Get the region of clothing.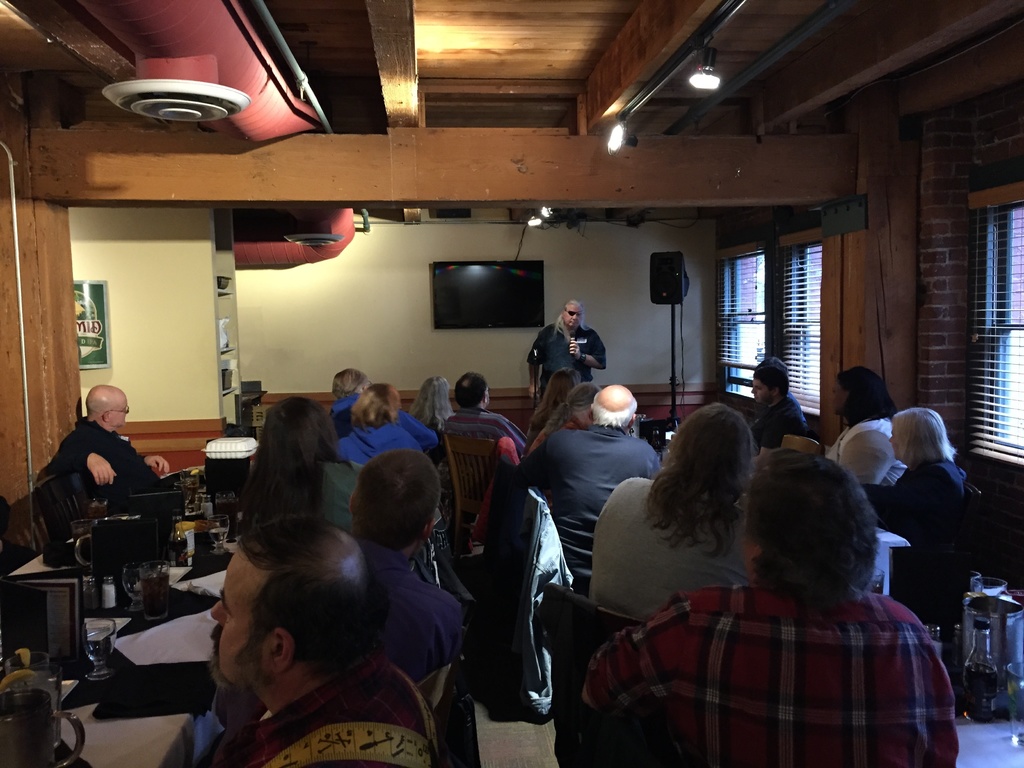
(833, 409, 910, 488).
